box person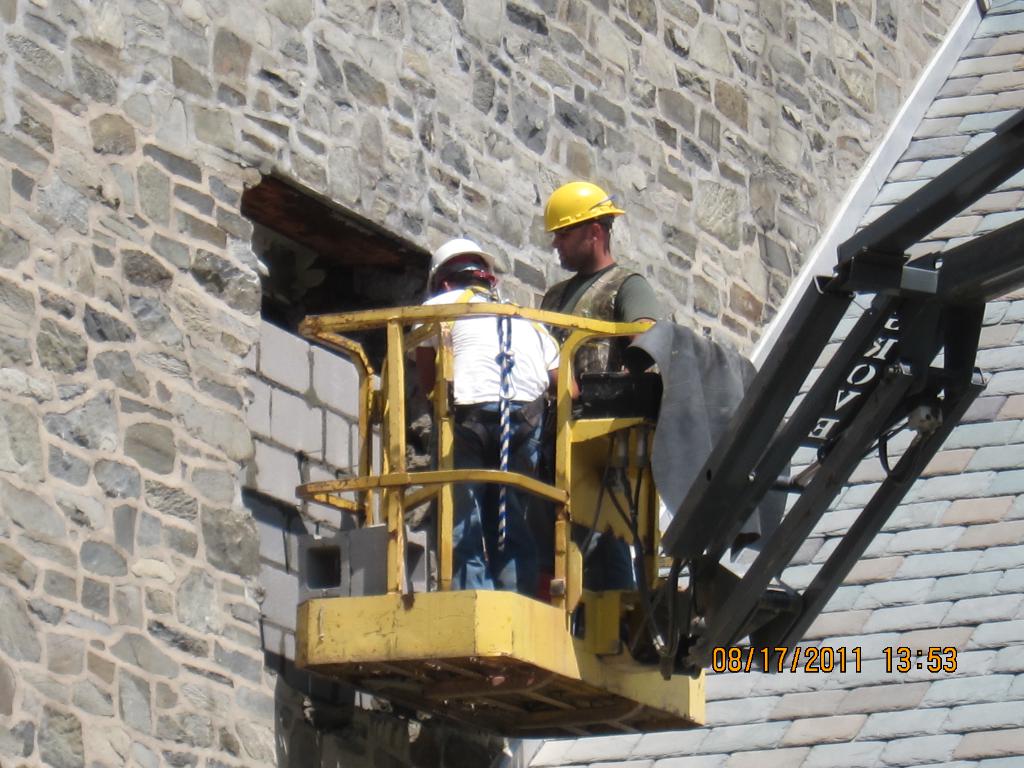
box=[532, 179, 670, 508]
